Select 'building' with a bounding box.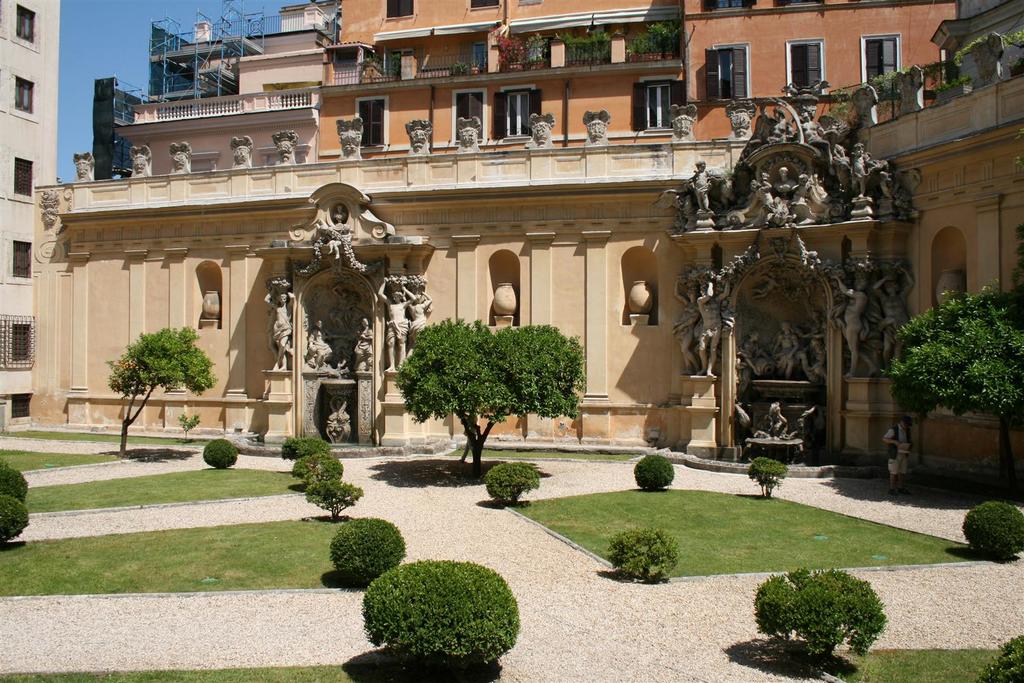
detection(0, 0, 60, 418).
